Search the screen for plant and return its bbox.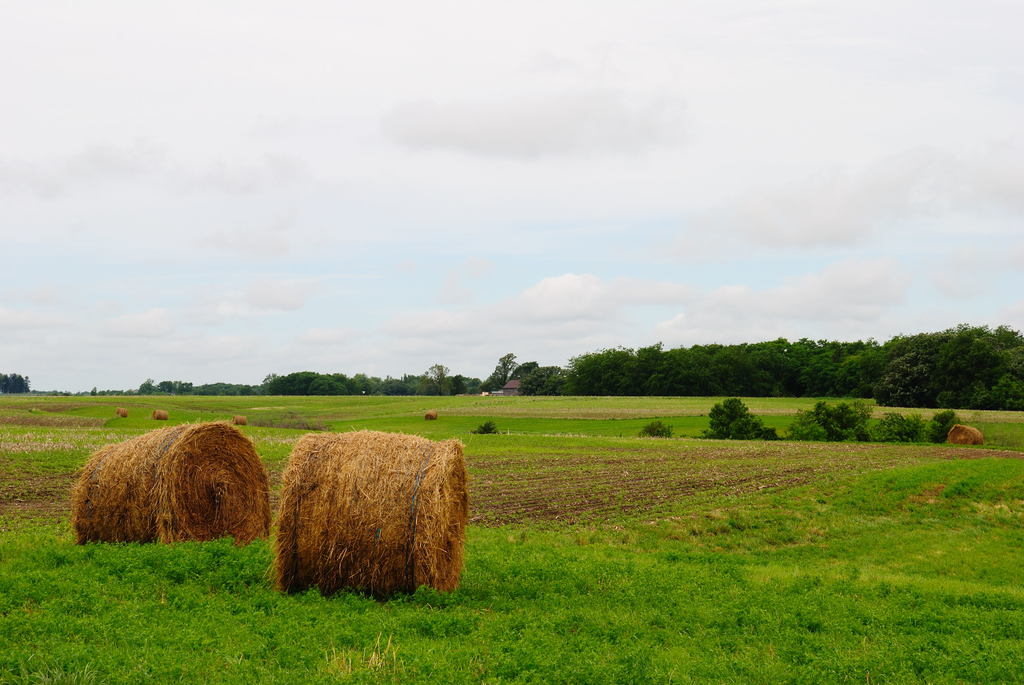
Found: 698, 397, 780, 441.
